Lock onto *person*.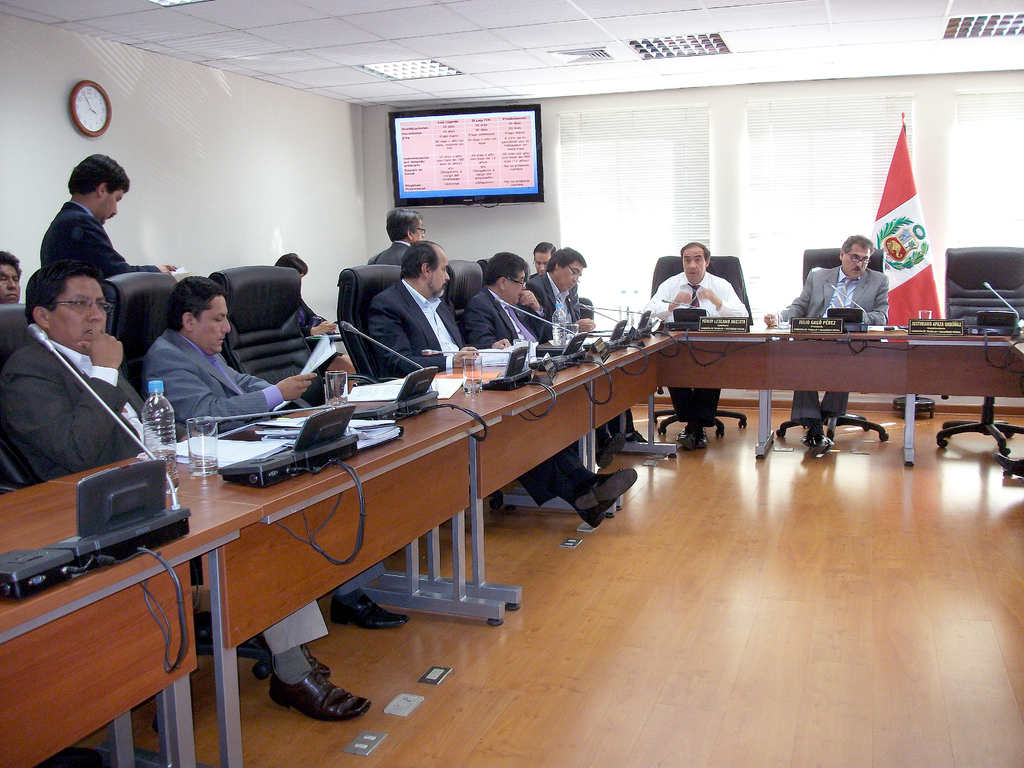
Locked: bbox=(366, 205, 433, 261).
